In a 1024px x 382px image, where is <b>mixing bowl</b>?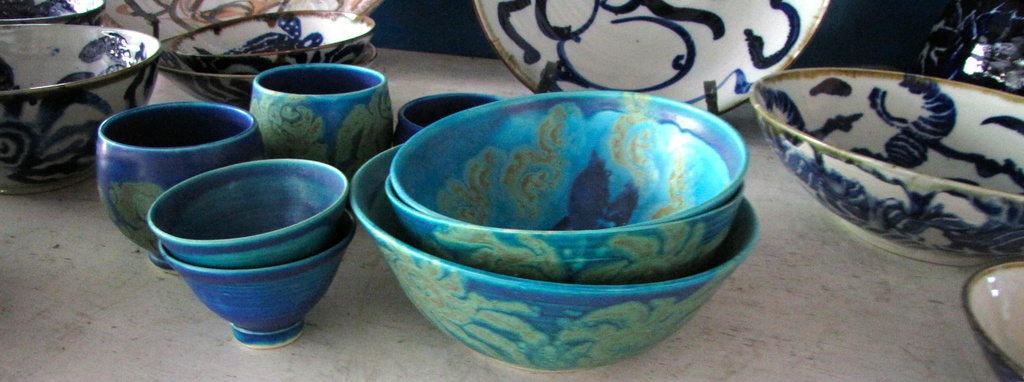
select_region(474, 0, 830, 117).
